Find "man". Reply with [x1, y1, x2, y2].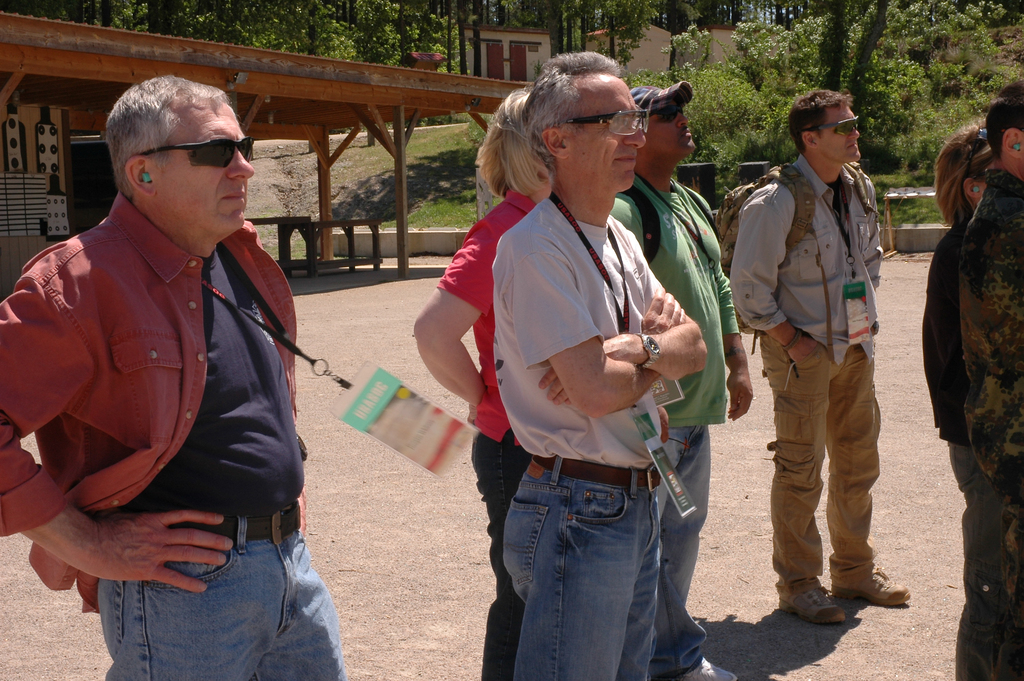
[19, 69, 335, 665].
